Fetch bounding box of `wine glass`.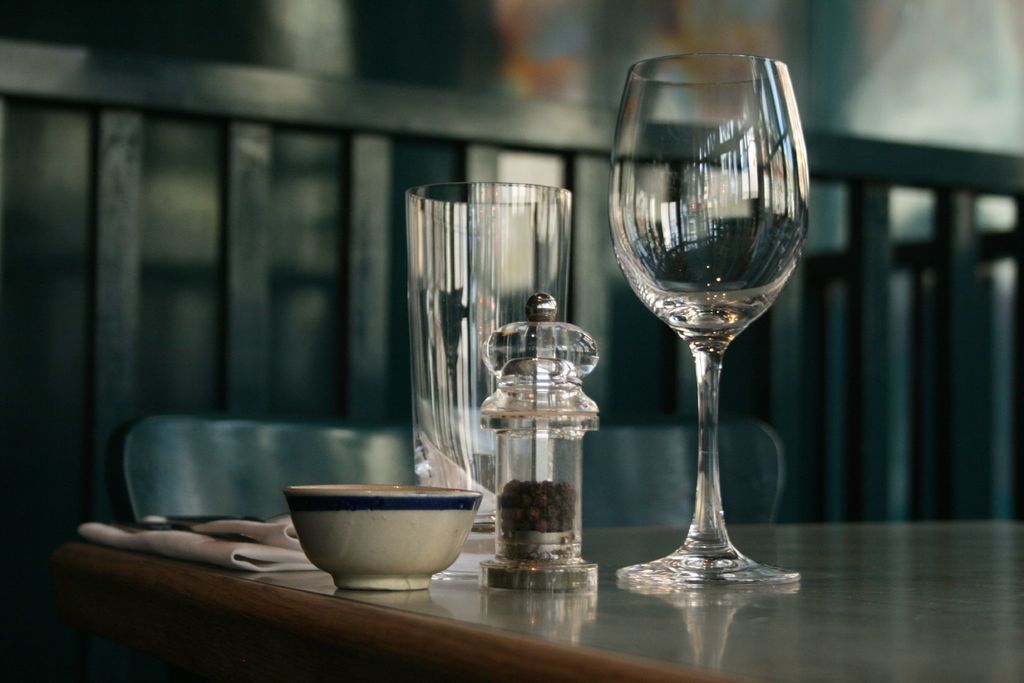
Bbox: pyautogui.locateOnScreen(607, 51, 808, 586).
